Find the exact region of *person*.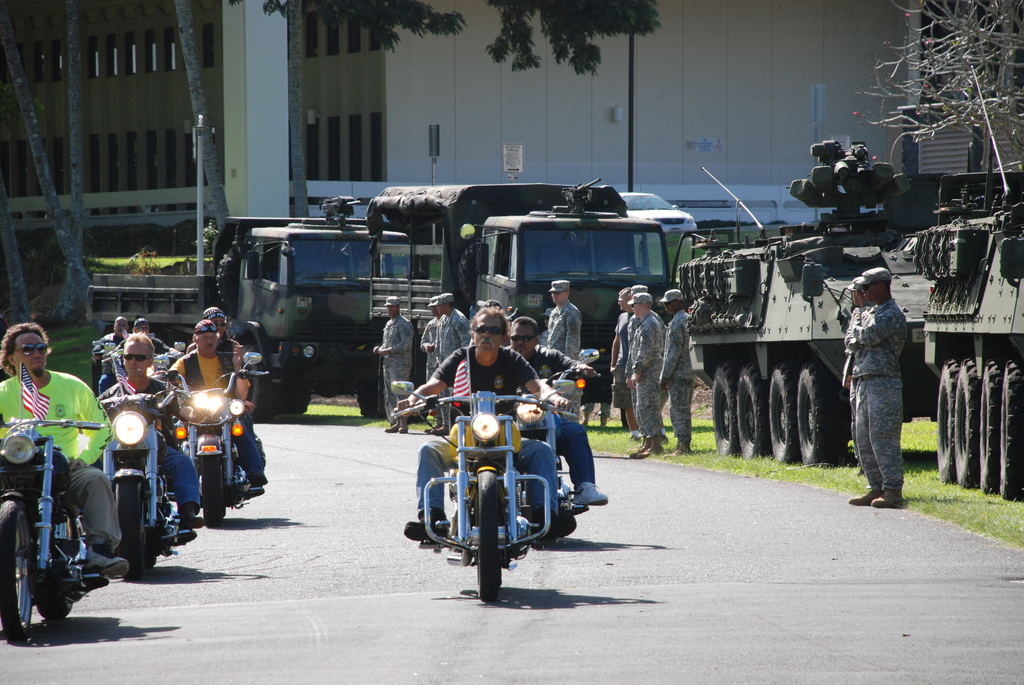
Exact region: (x1=188, y1=306, x2=269, y2=476).
